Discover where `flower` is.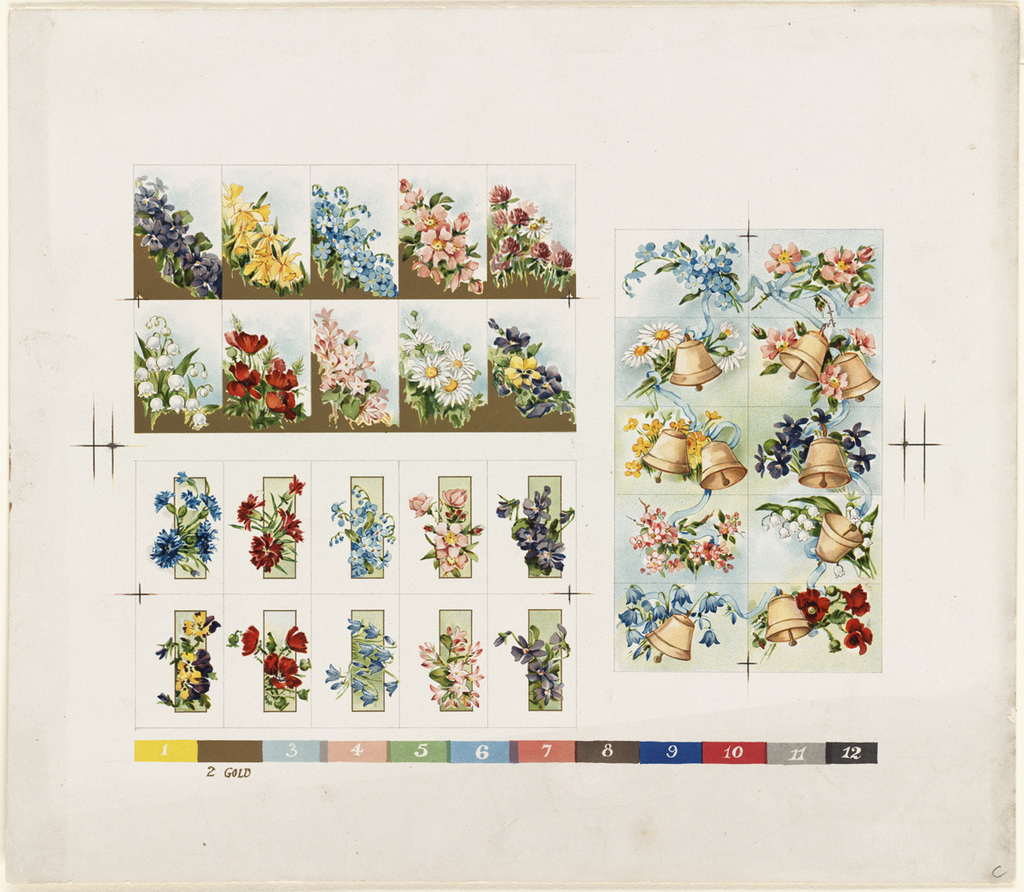
Discovered at region(754, 325, 796, 358).
